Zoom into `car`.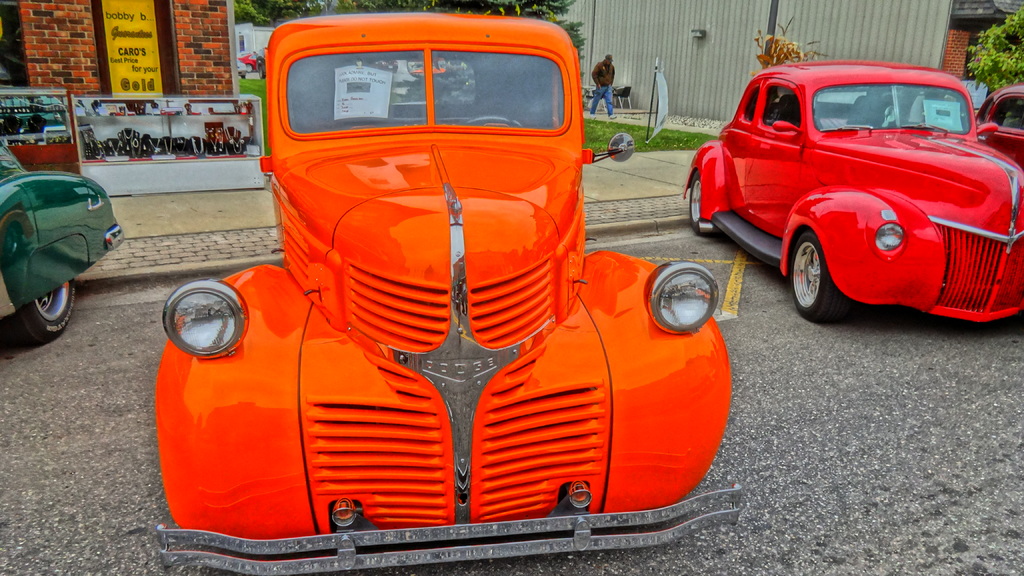
Zoom target: Rect(234, 57, 247, 81).
